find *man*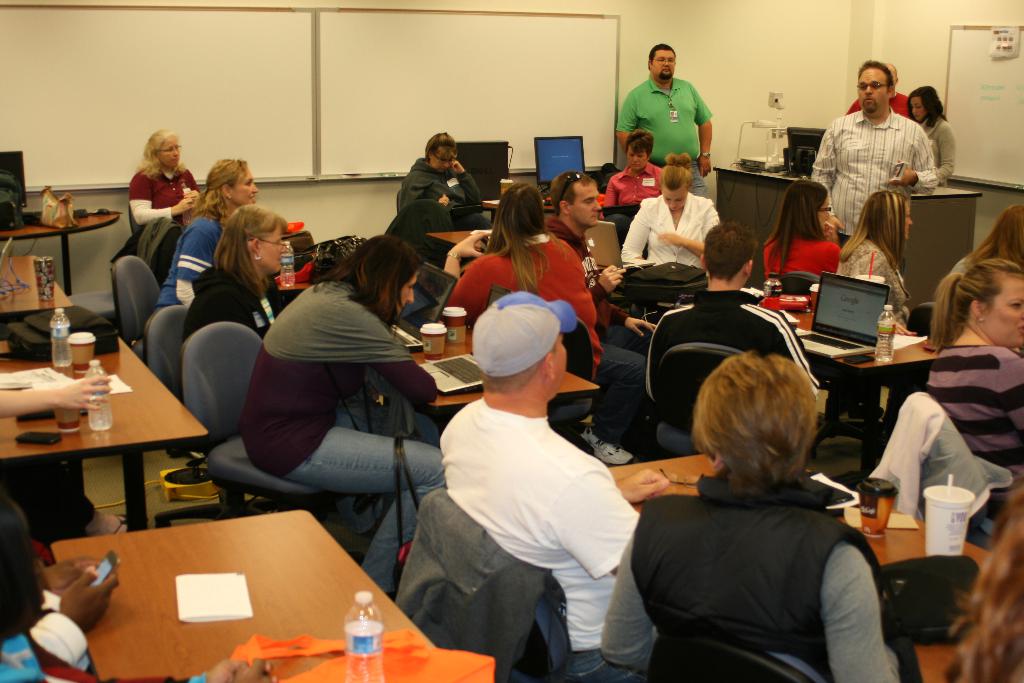
select_region(590, 350, 905, 682)
